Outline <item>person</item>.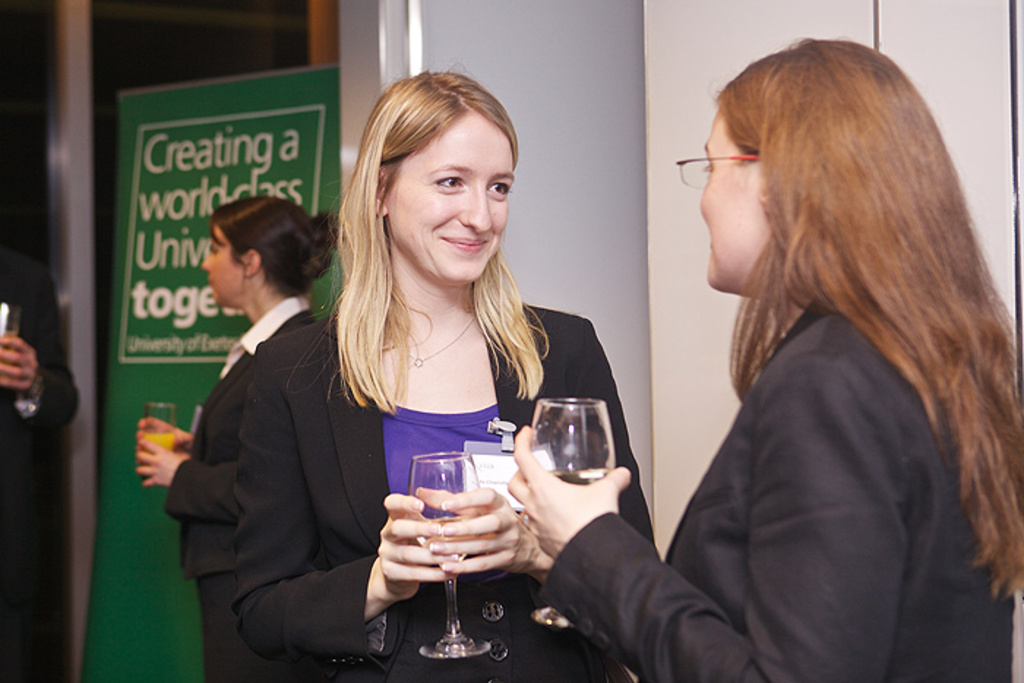
Outline: 508 38 1023 682.
